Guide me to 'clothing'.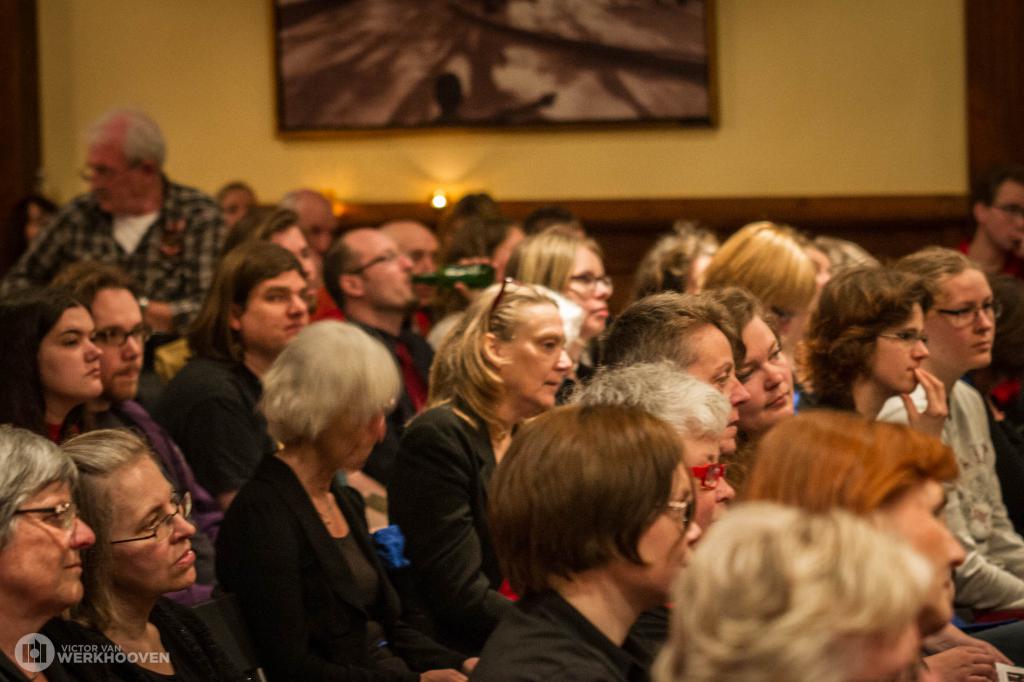
Guidance: [left=343, top=318, right=436, bottom=413].
